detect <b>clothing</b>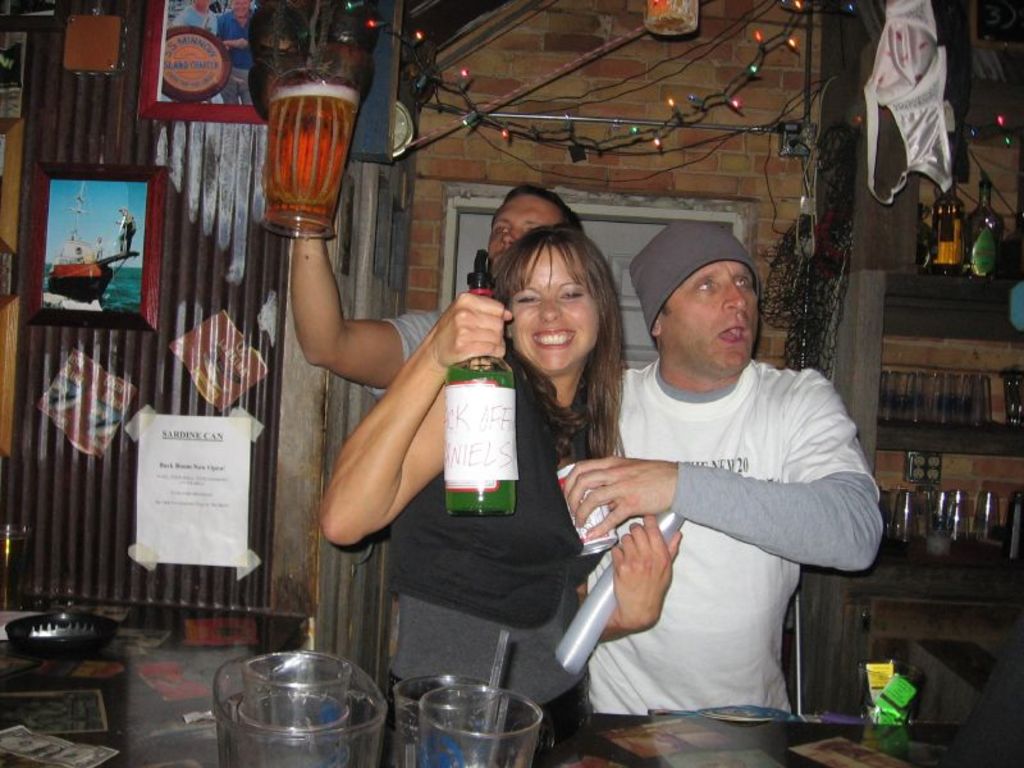
<bbox>380, 362, 622, 733</bbox>
